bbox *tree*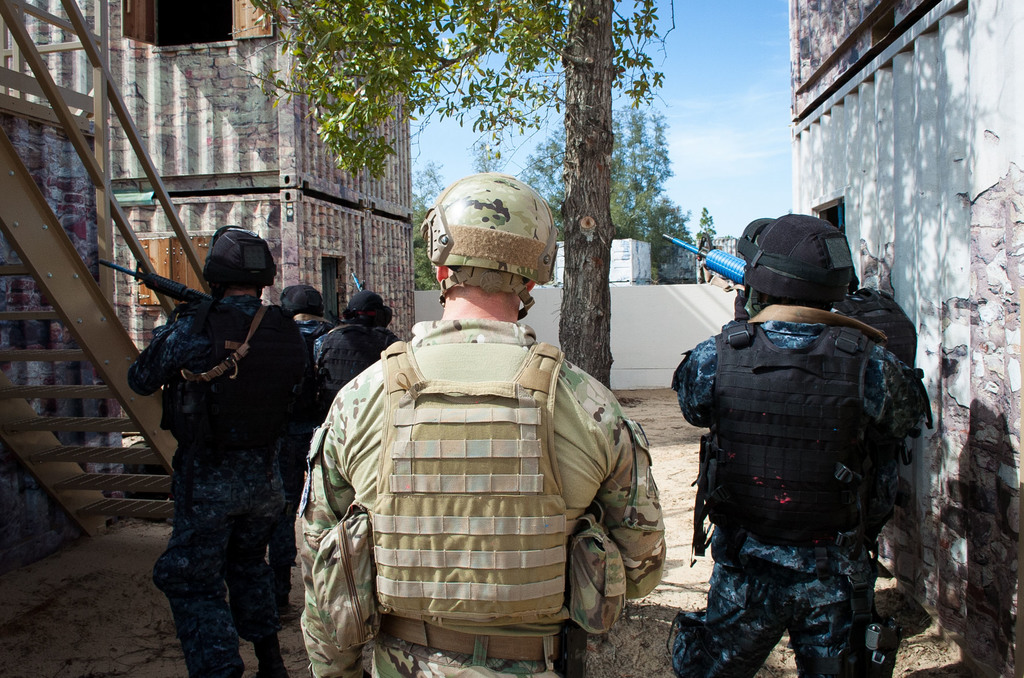
detection(515, 97, 695, 285)
